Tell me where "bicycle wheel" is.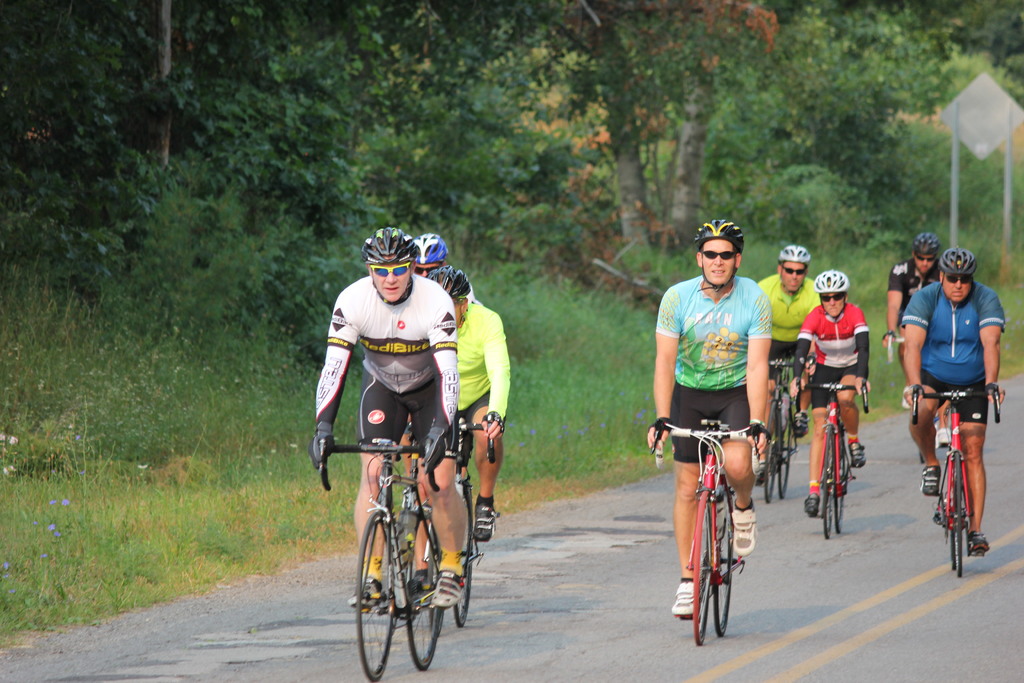
"bicycle wheel" is at bbox=(361, 511, 399, 682).
